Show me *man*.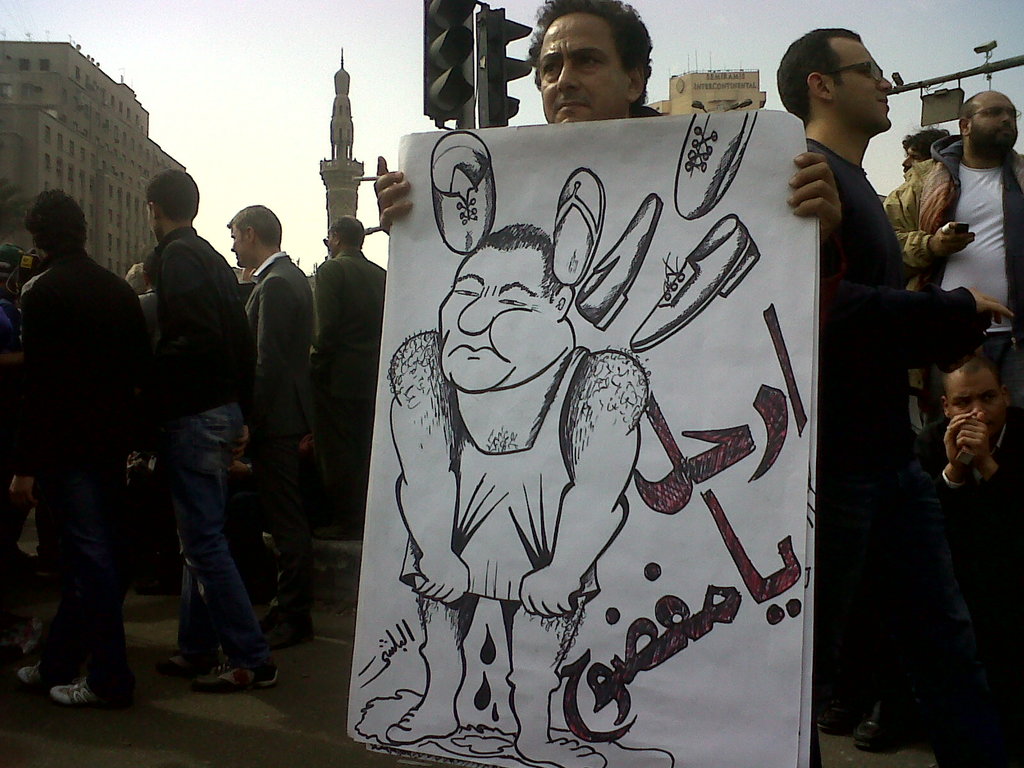
*man* is here: detection(225, 204, 312, 653).
